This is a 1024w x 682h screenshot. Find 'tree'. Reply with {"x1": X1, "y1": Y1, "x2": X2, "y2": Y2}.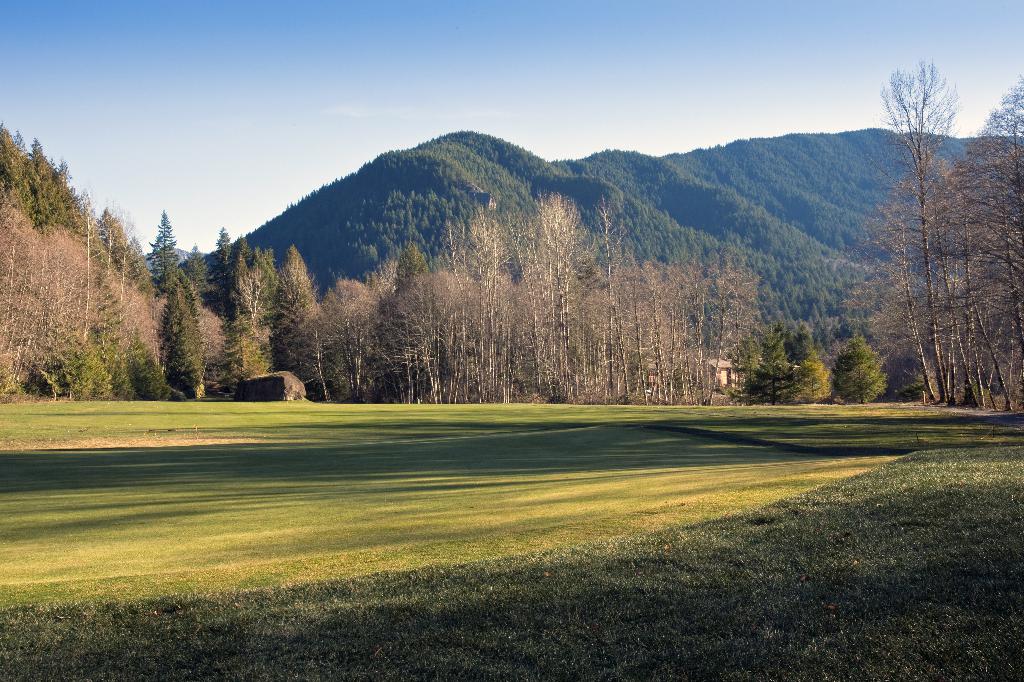
{"x1": 207, "y1": 257, "x2": 268, "y2": 390}.
